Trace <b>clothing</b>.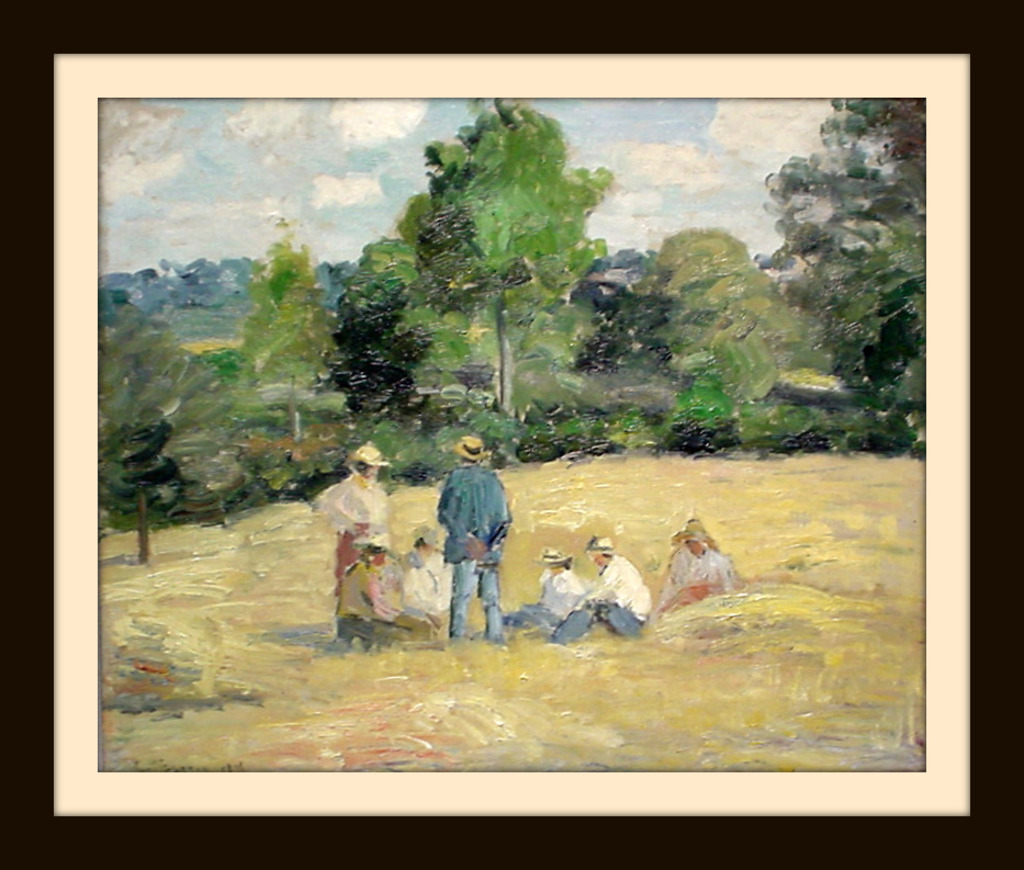
Traced to 508/560/597/640.
